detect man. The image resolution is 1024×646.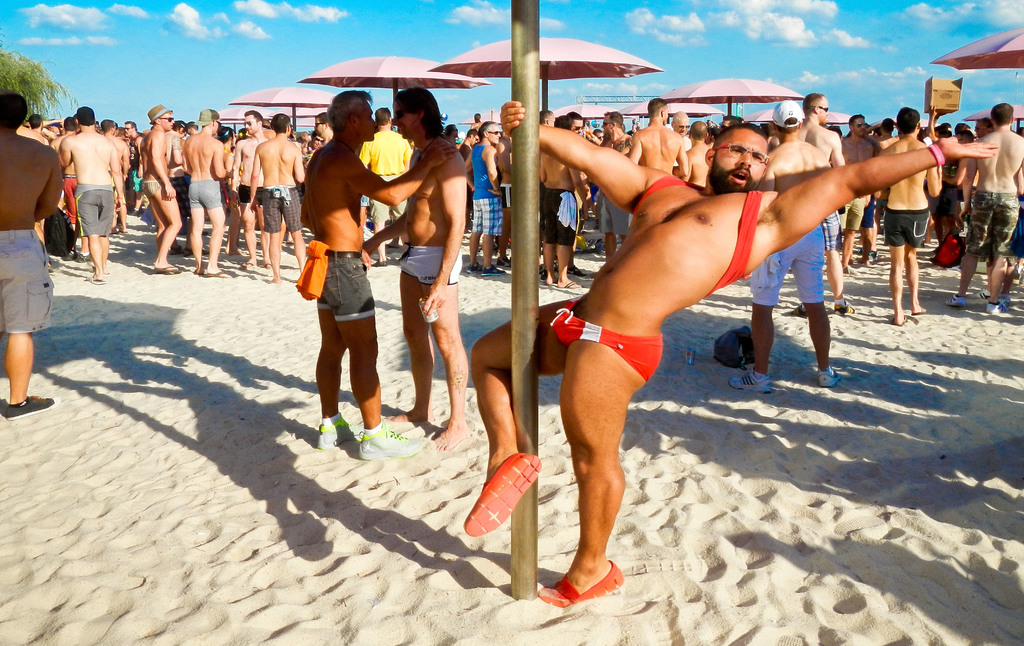
873 106 949 328.
